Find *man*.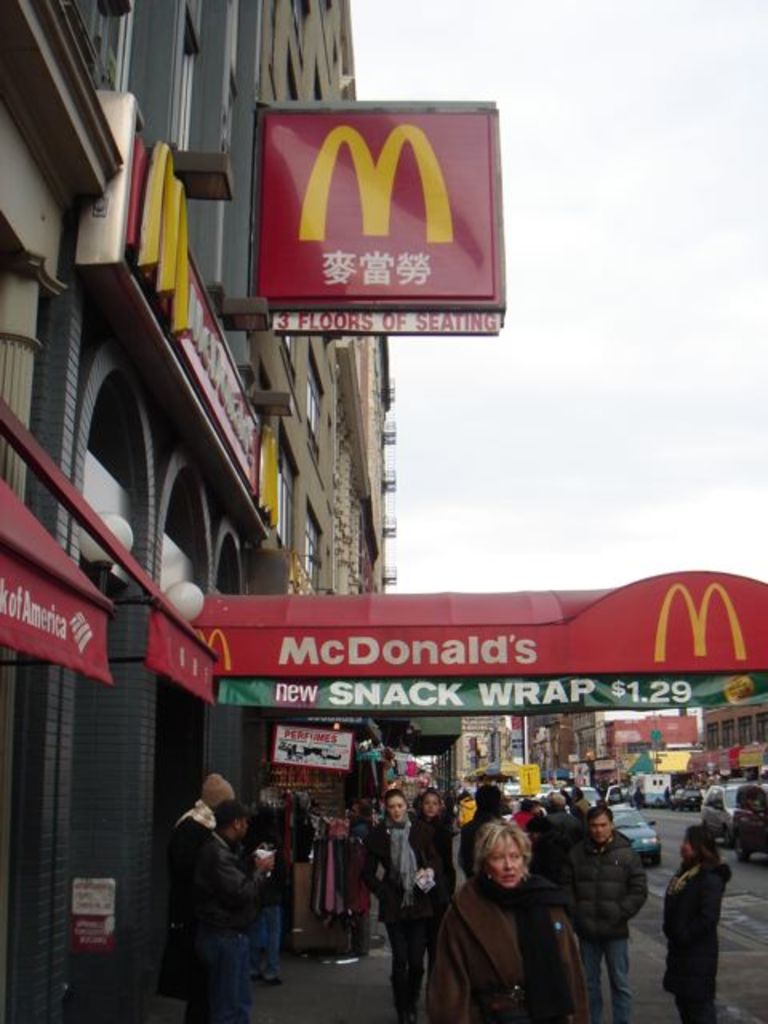
(165,773,240,1022).
